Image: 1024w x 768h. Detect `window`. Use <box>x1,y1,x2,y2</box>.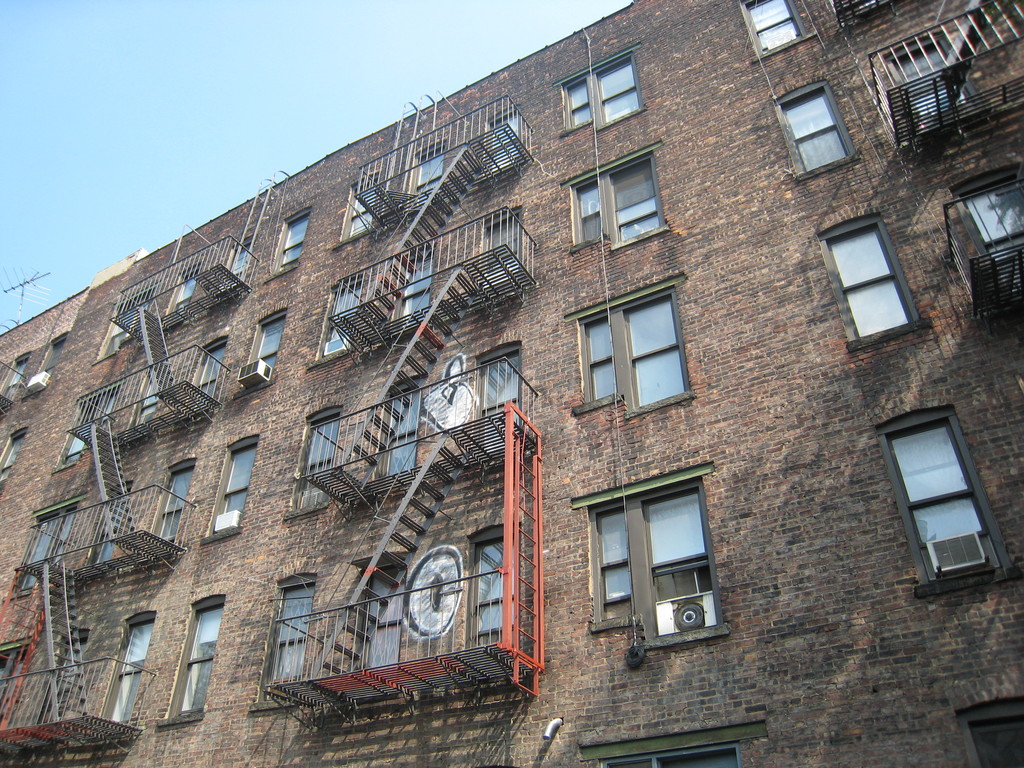
<box>175,596,224,715</box>.
